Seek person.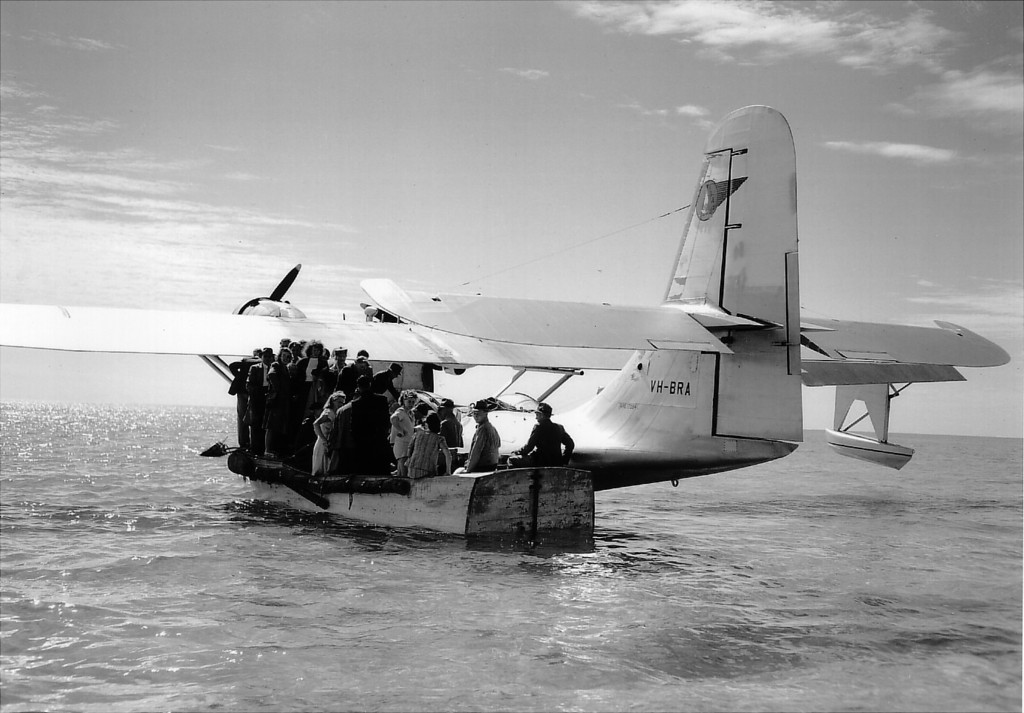
501 398 571 464.
